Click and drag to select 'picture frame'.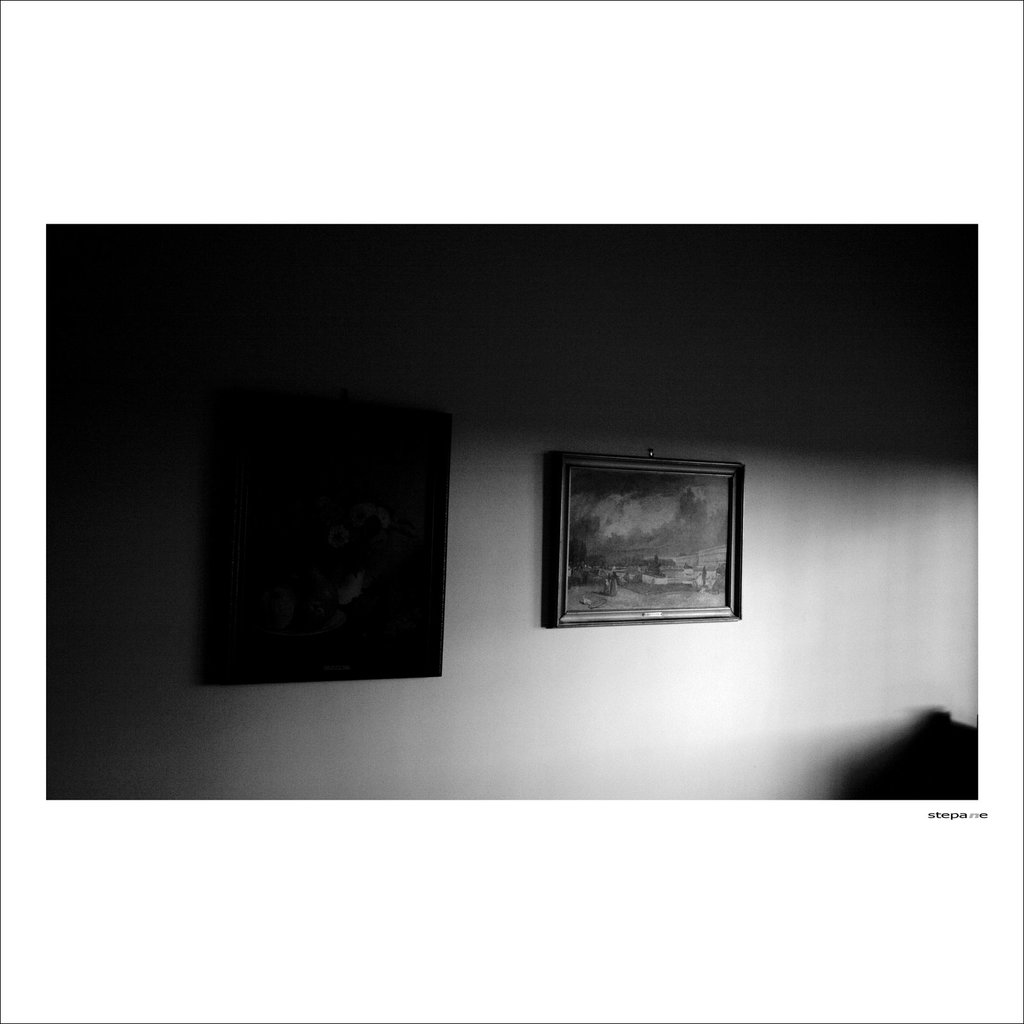
Selection: pyautogui.locateOnScreen(202, 405, 443, 689).
